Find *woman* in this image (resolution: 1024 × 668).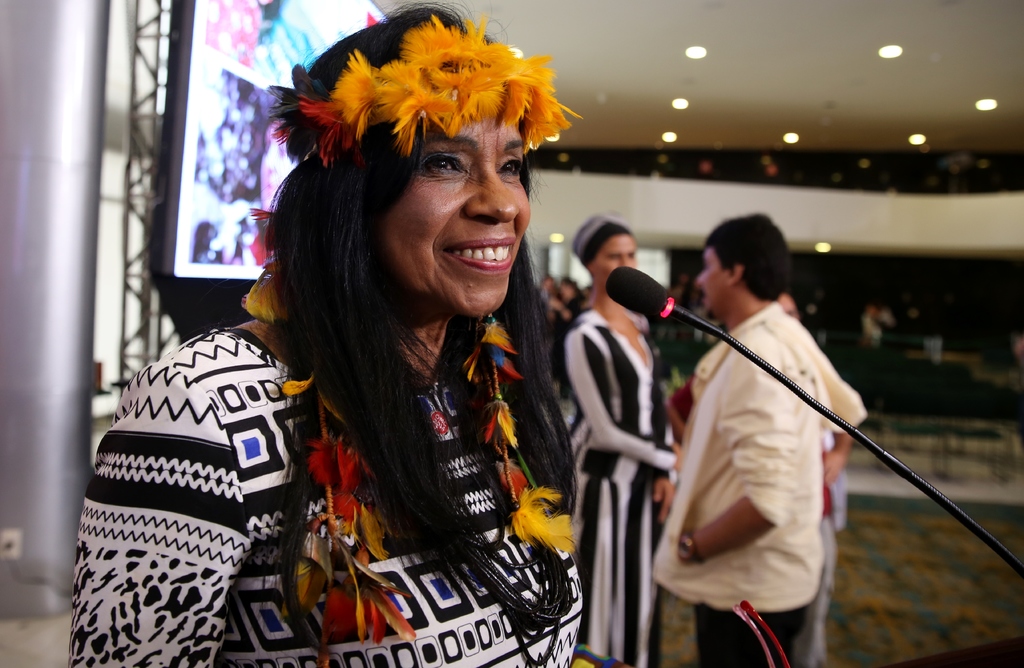
bbox=(182, 6, 630, 667).
